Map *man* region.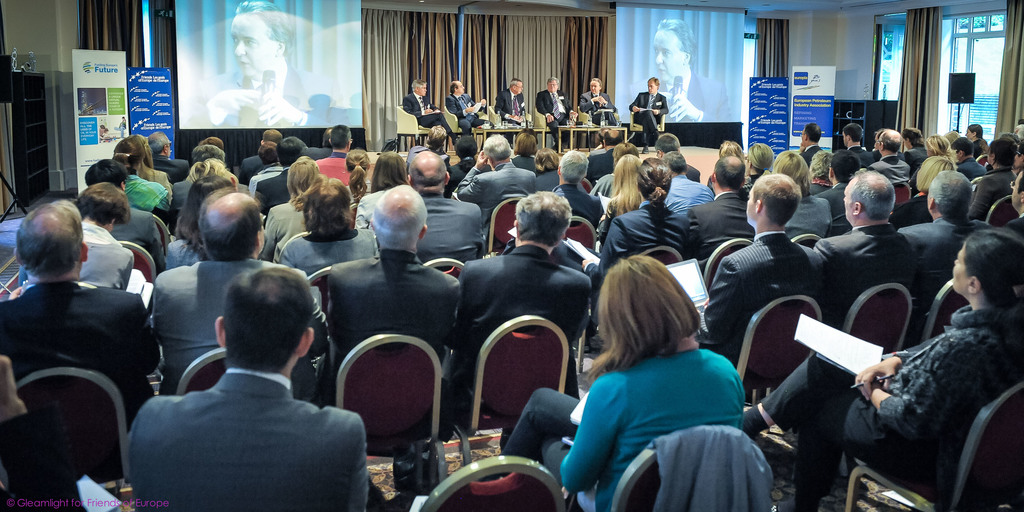
Mapped to (111, 226, 365, 511).
